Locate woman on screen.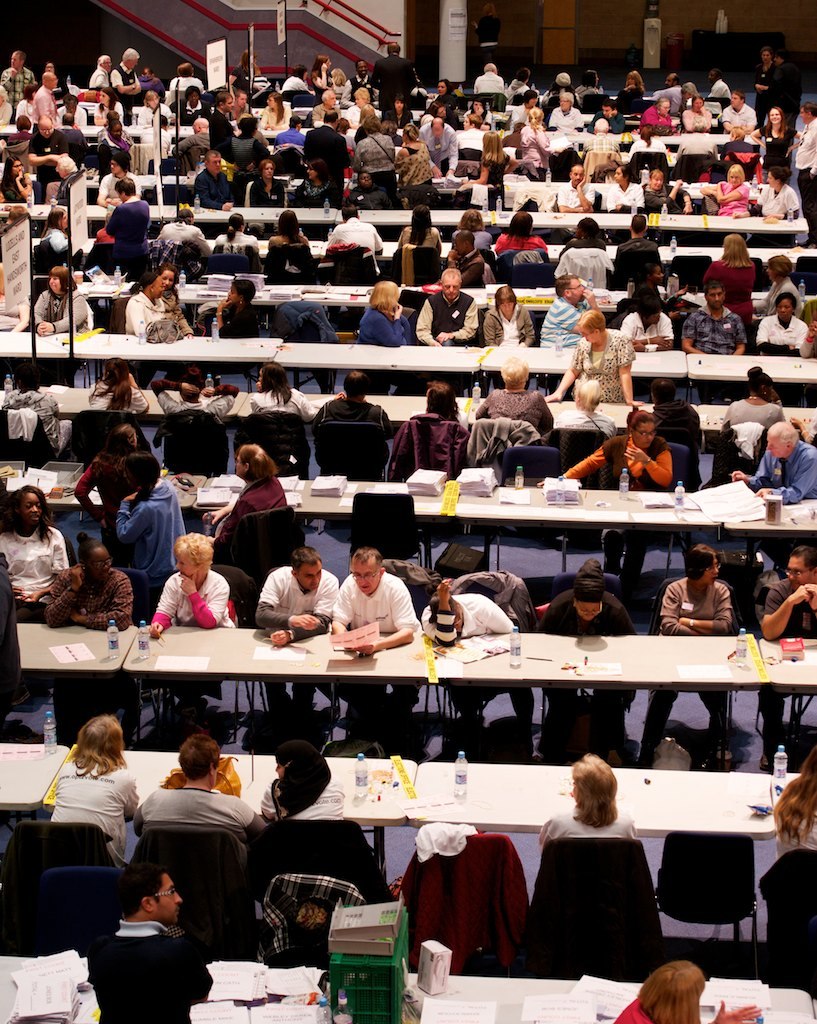
On screen at locate(350, 110, 419, 194).
